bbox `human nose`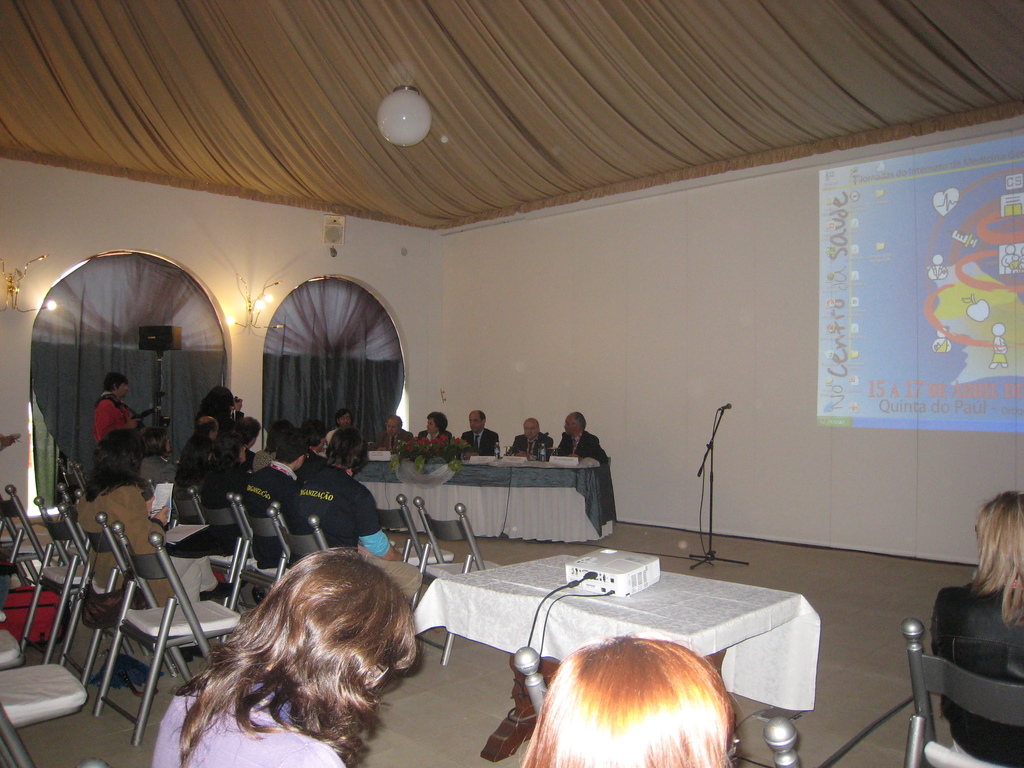
bbox=[388, 426, 390, 431]
